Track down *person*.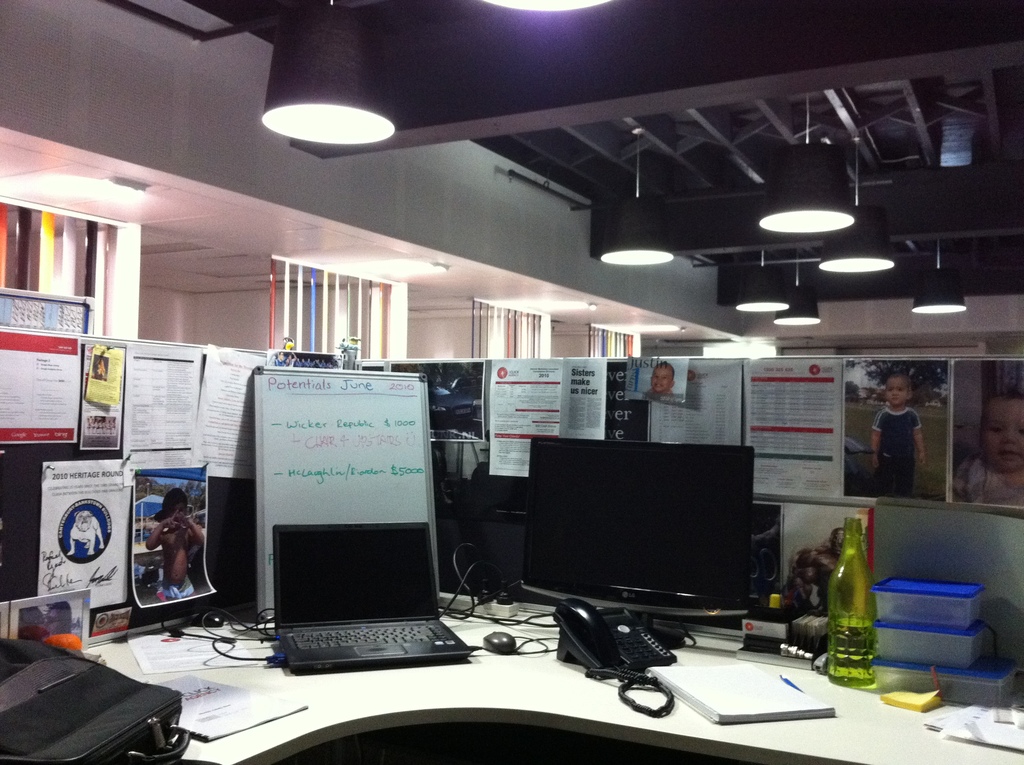
Tracked to 870:374:927:498.
